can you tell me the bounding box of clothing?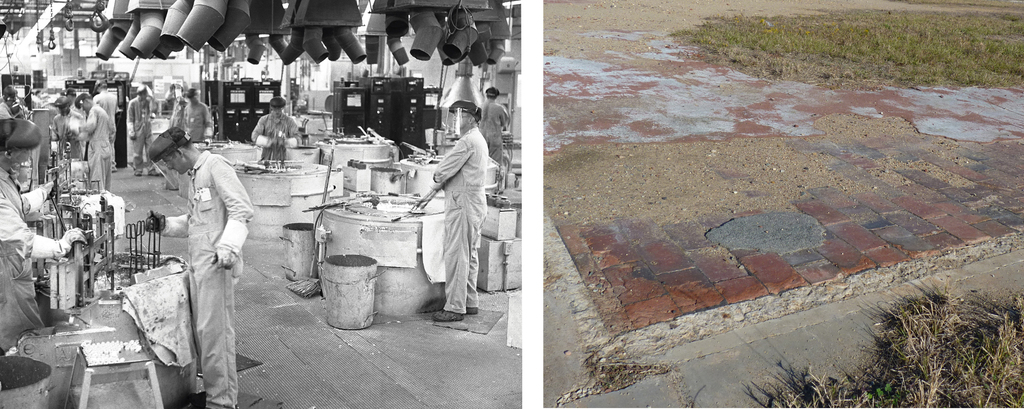
locate(430, 130, 489, 314).
